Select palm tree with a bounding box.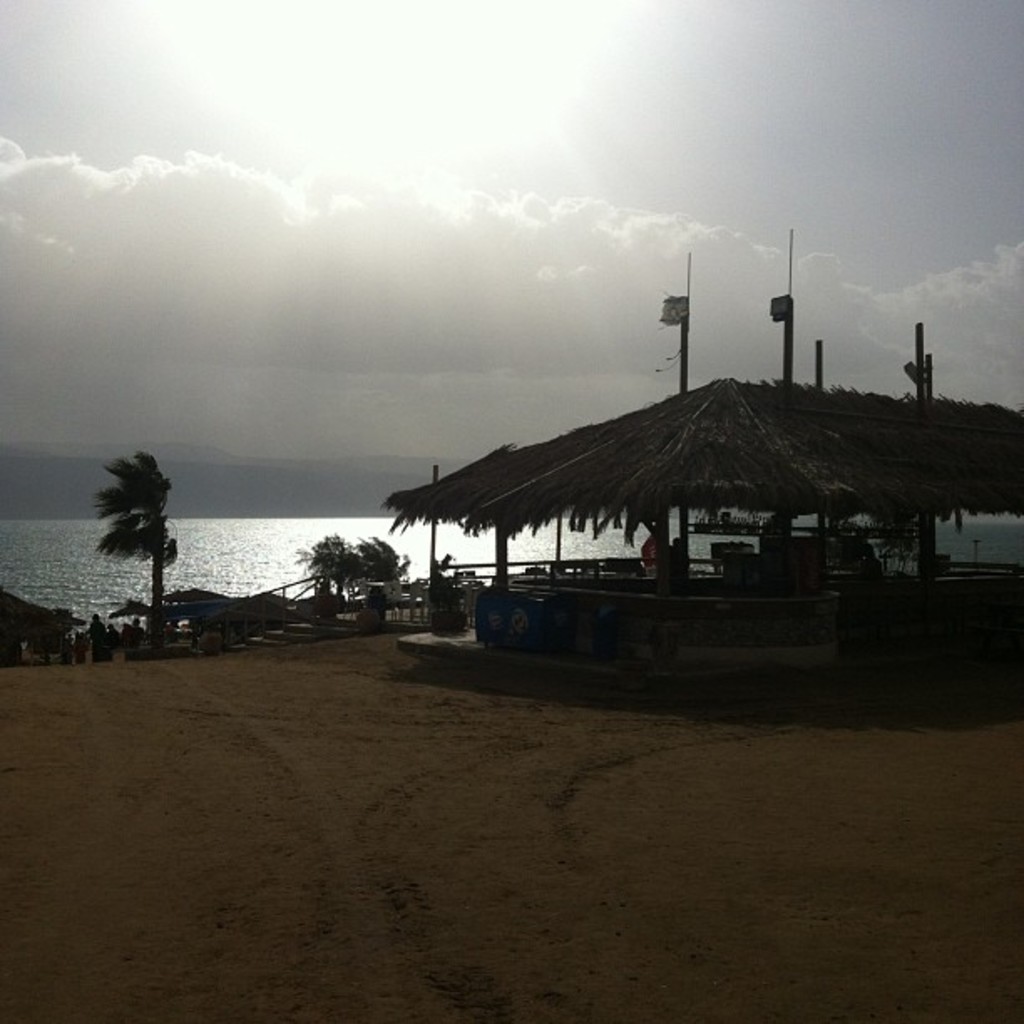
89, 450, 174, 614.
